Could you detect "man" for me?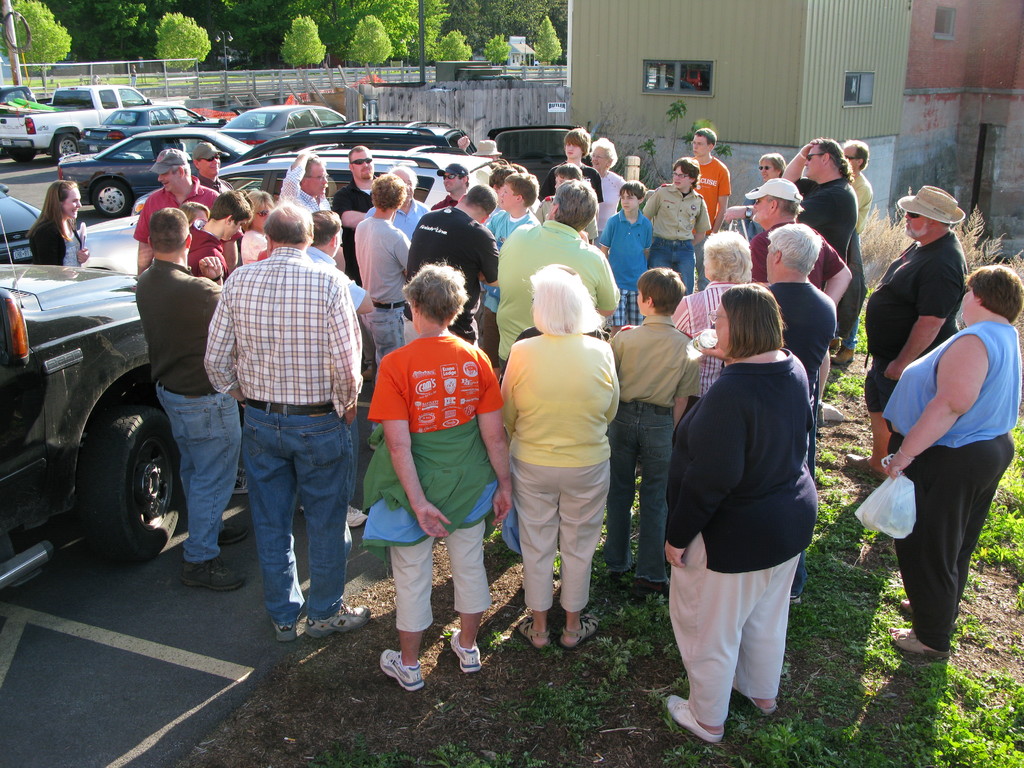
Detection result: BBox(201, 184, 367, 648).
